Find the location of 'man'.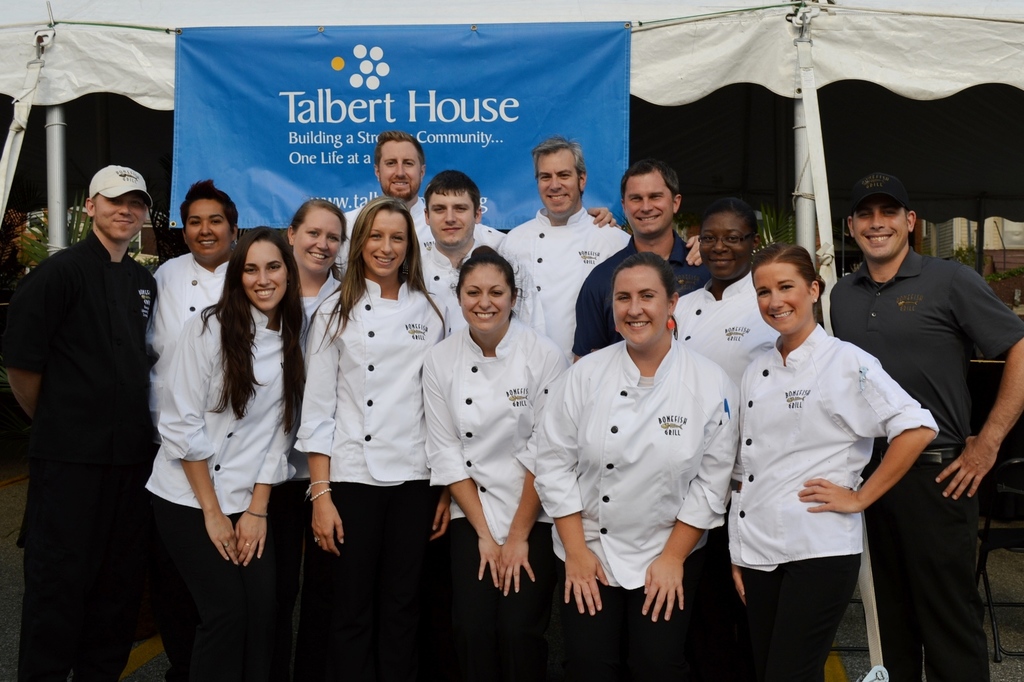
Location: detection(17, 94, 165, 667).
